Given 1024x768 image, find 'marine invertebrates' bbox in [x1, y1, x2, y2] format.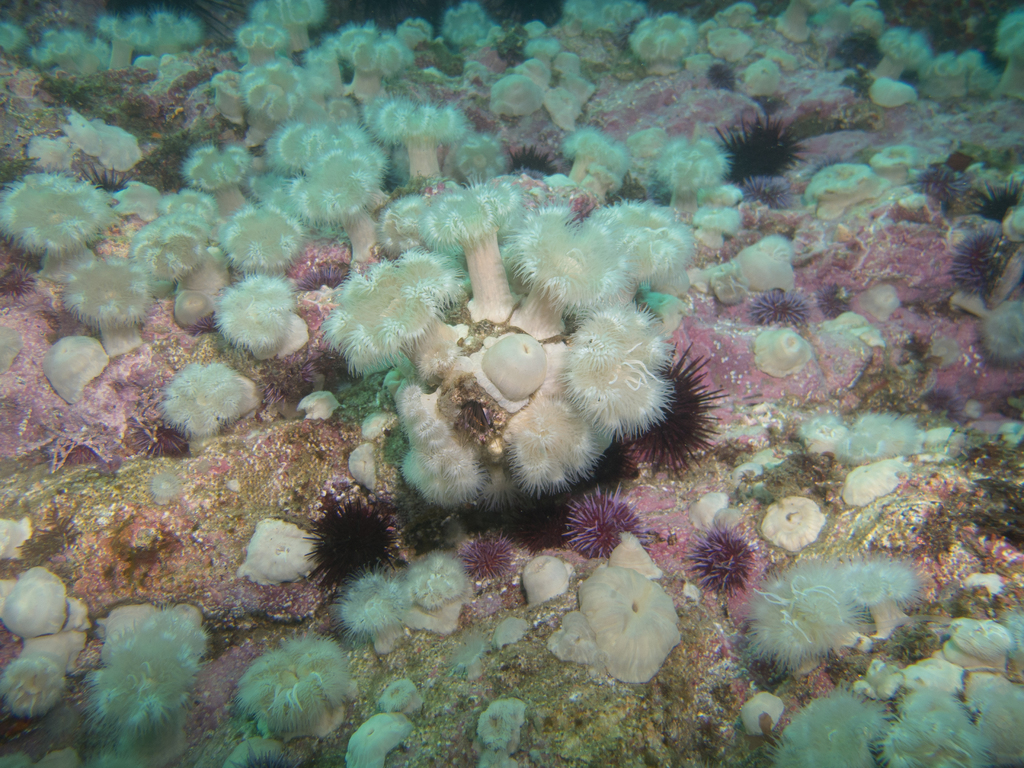
[715, 108, 810, 195].
